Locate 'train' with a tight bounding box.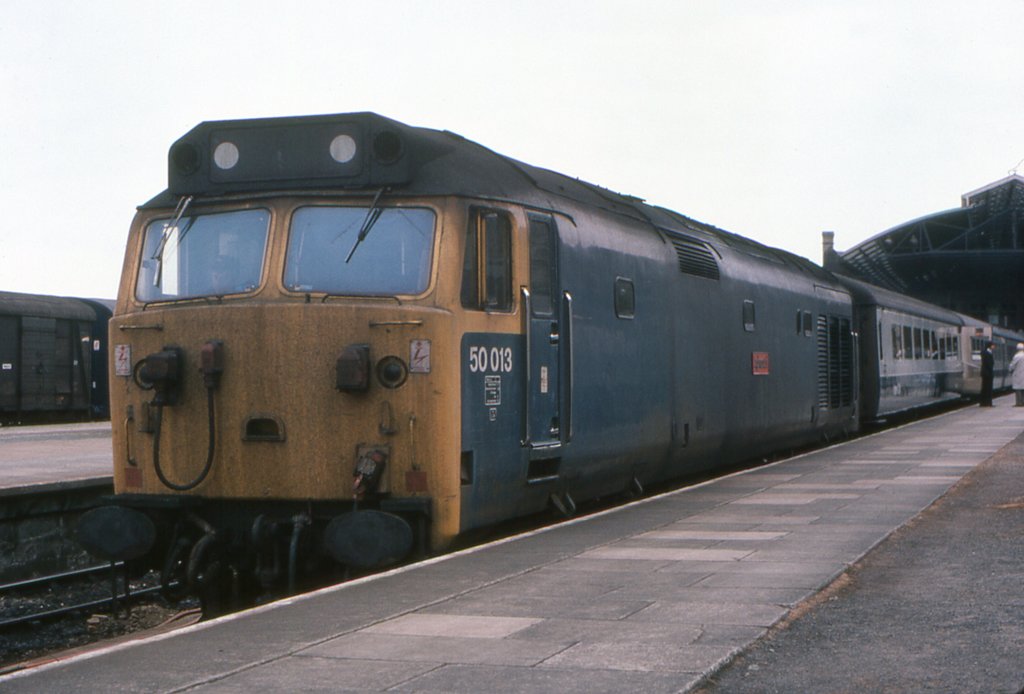
pyautogui.locateOnScreen(0, 289, 113, 417).
